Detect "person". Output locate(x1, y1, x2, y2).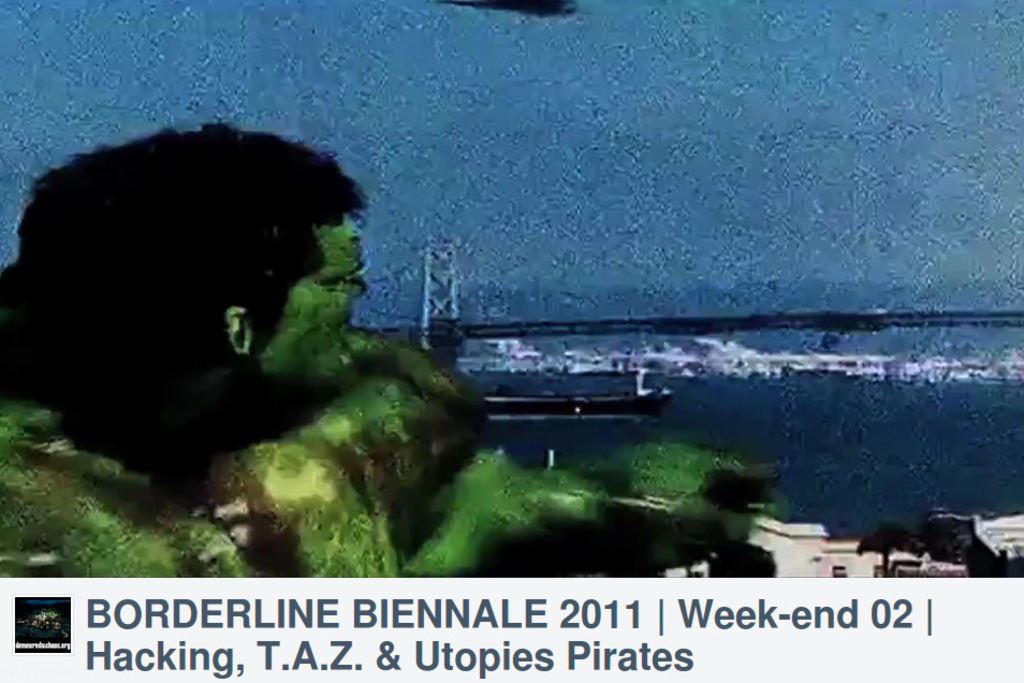
locate(0, 126, 778, 581).
